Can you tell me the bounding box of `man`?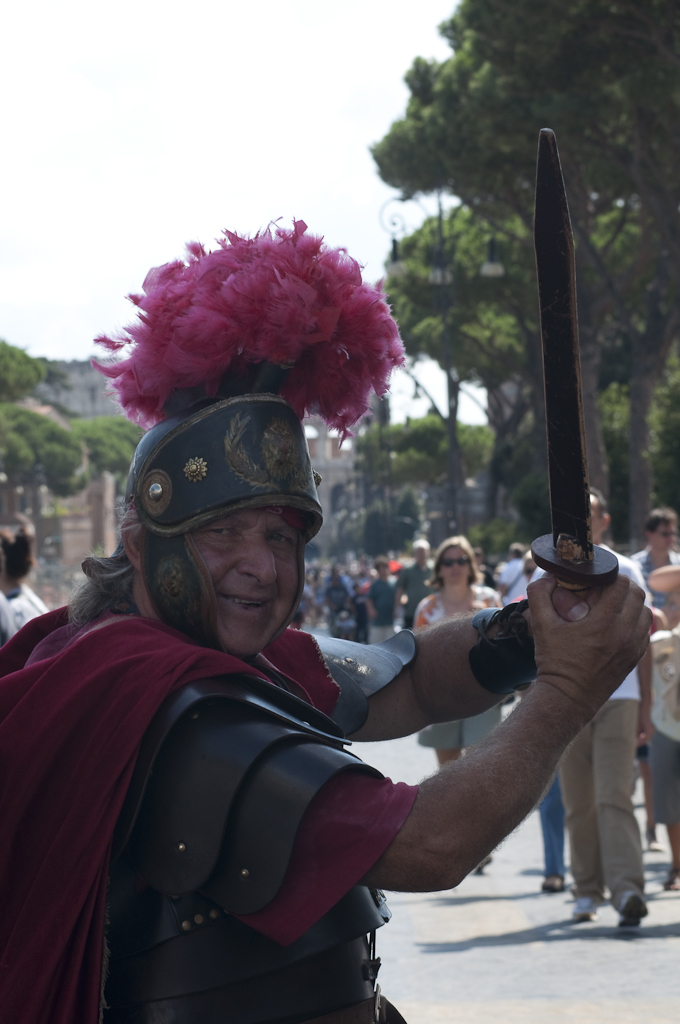
537, 482, 645, 922.
